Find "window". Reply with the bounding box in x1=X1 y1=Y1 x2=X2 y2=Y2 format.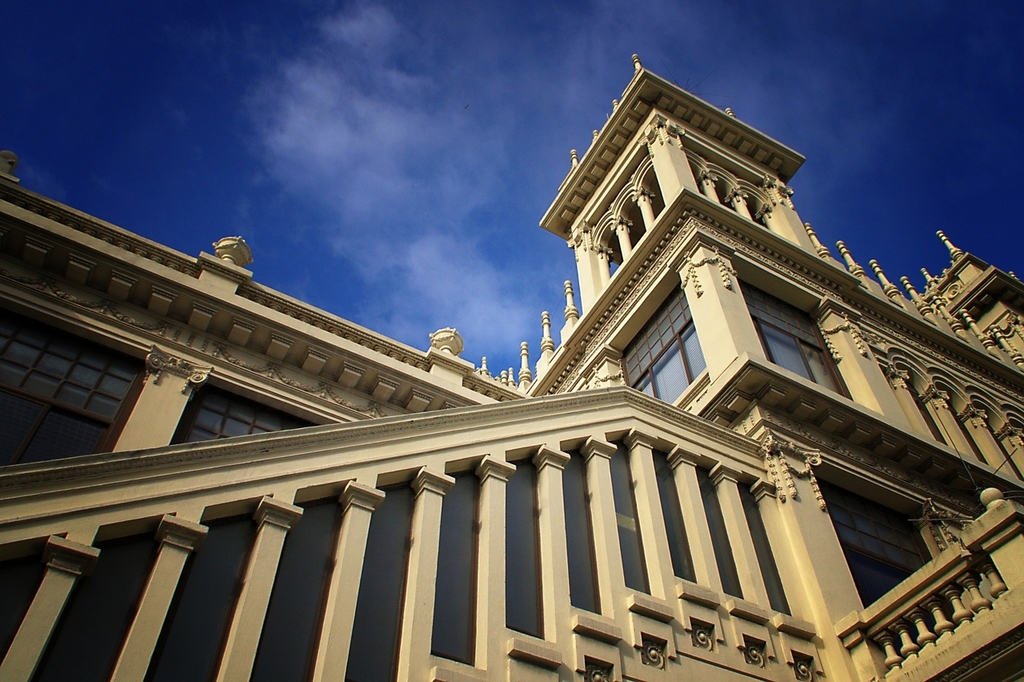
x1=622 y1=207 x2=654 y2=243.
